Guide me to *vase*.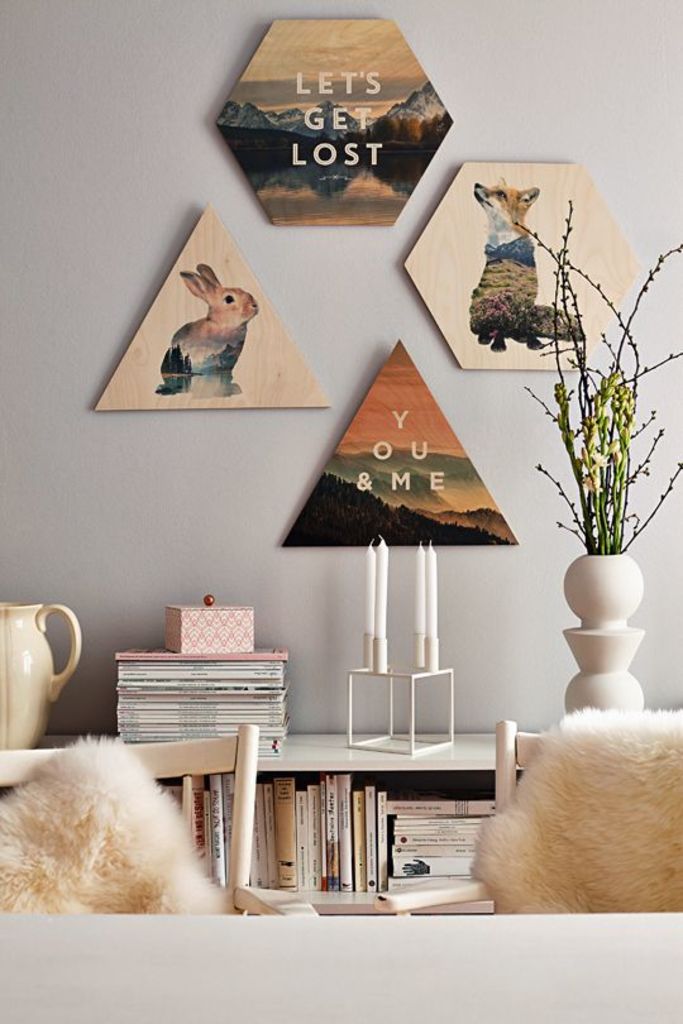
Guidance: detection(0, 598, 85, 747).
